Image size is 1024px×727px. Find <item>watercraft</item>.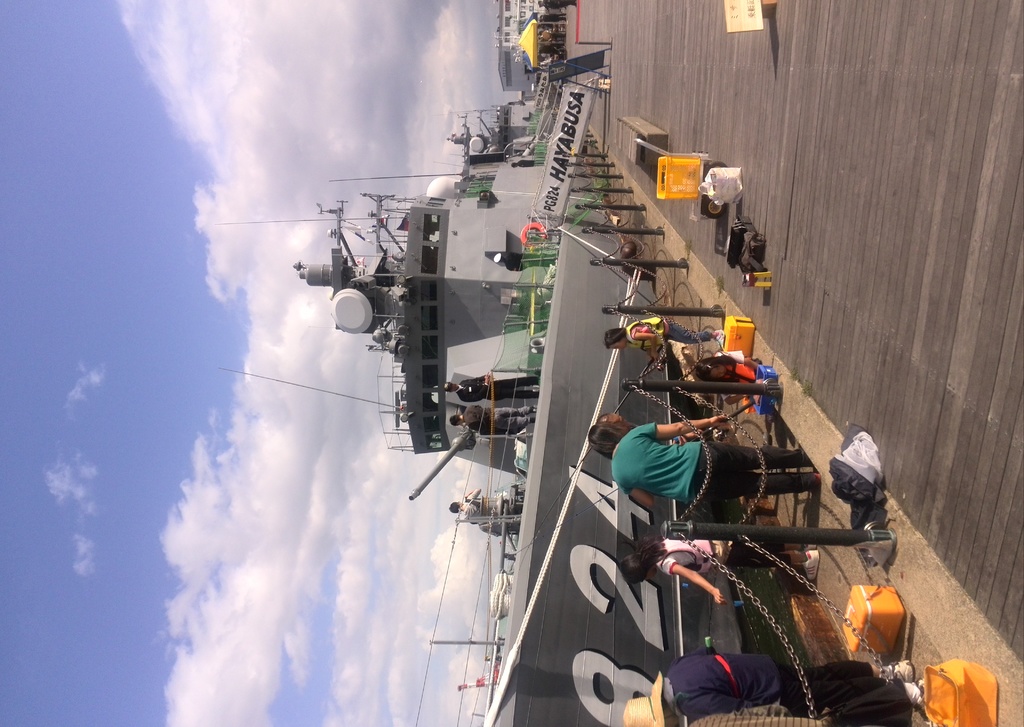
Rect(217, 104, 532, 726).
